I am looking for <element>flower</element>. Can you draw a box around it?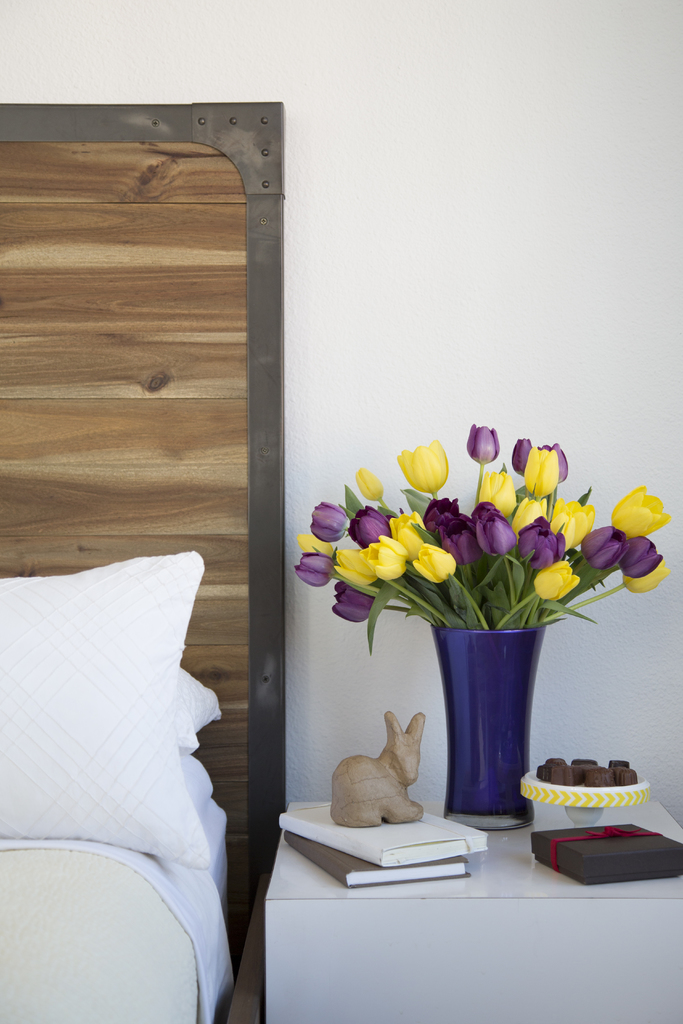
Sure, the bounding box is region(409, 543, 460, 583).
